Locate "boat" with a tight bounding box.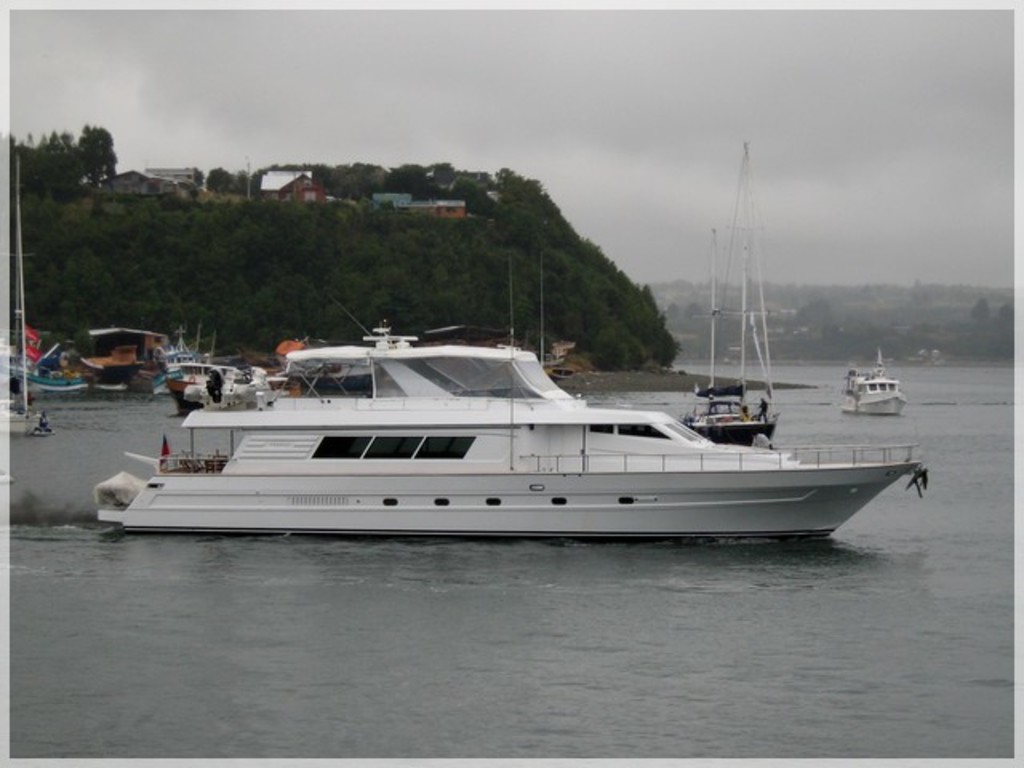
37, 408, 53, 438.
